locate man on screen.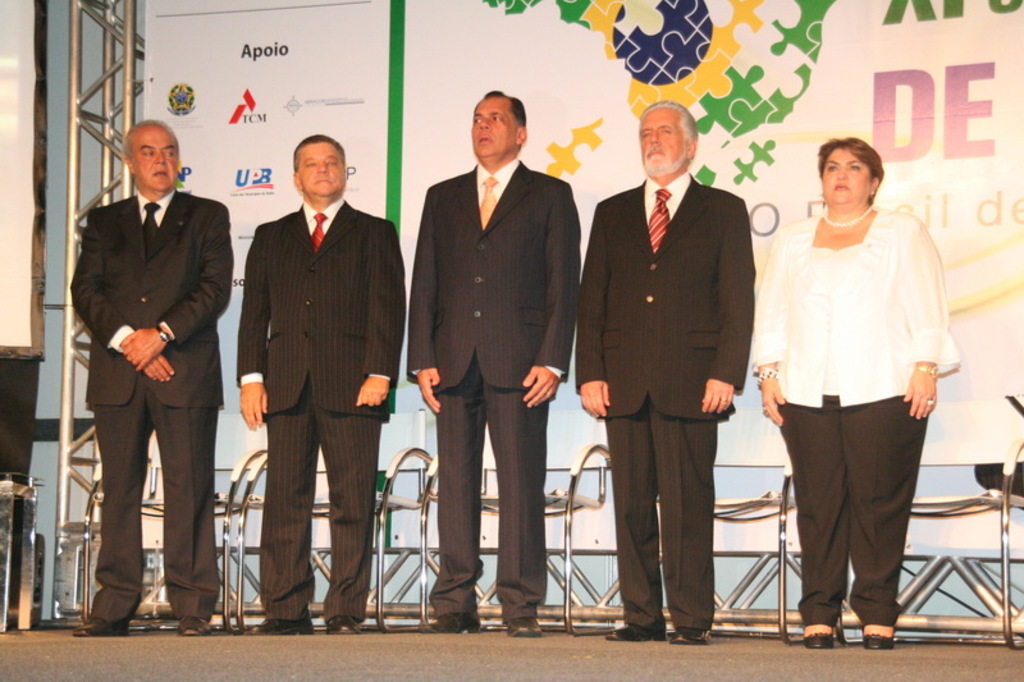
On screen at box=[70, 118, 238, 645].
